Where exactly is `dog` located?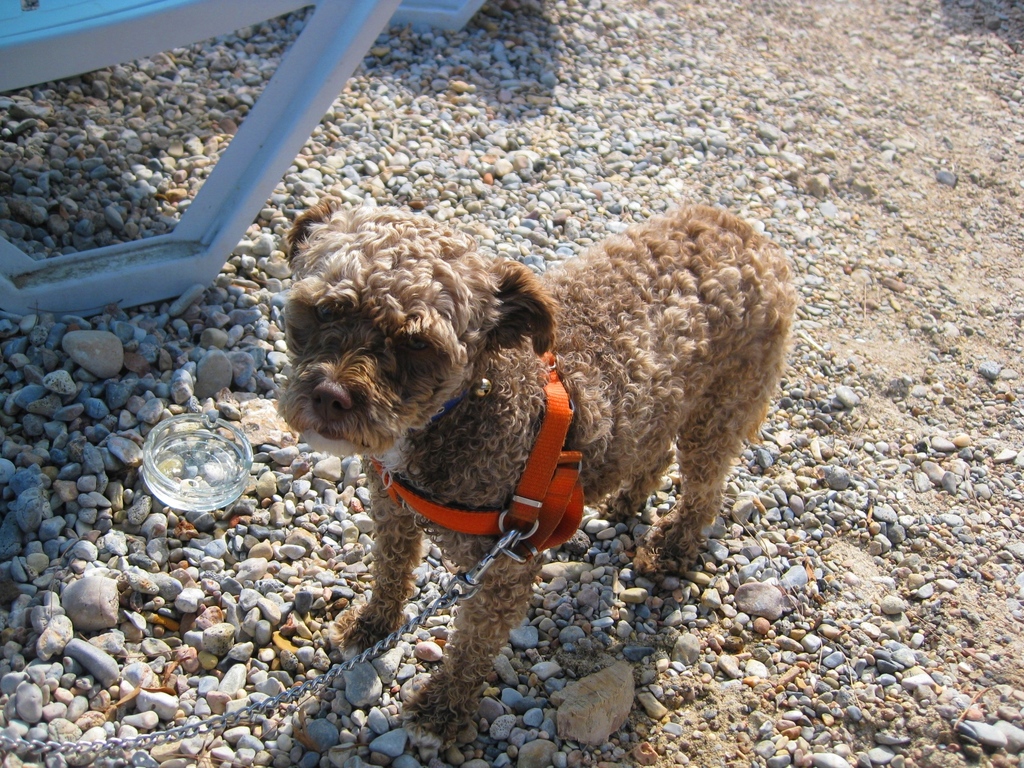
Its bounding box is detection(275, 202, 802, 749).
